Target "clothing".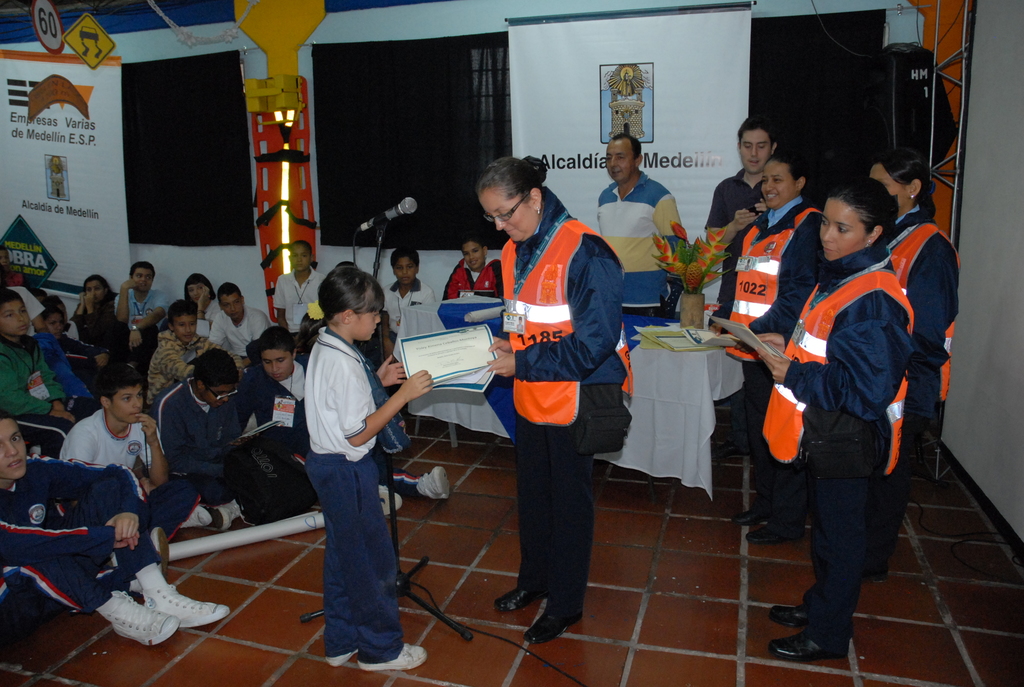
Target region: 391, 280, 427, 325.
